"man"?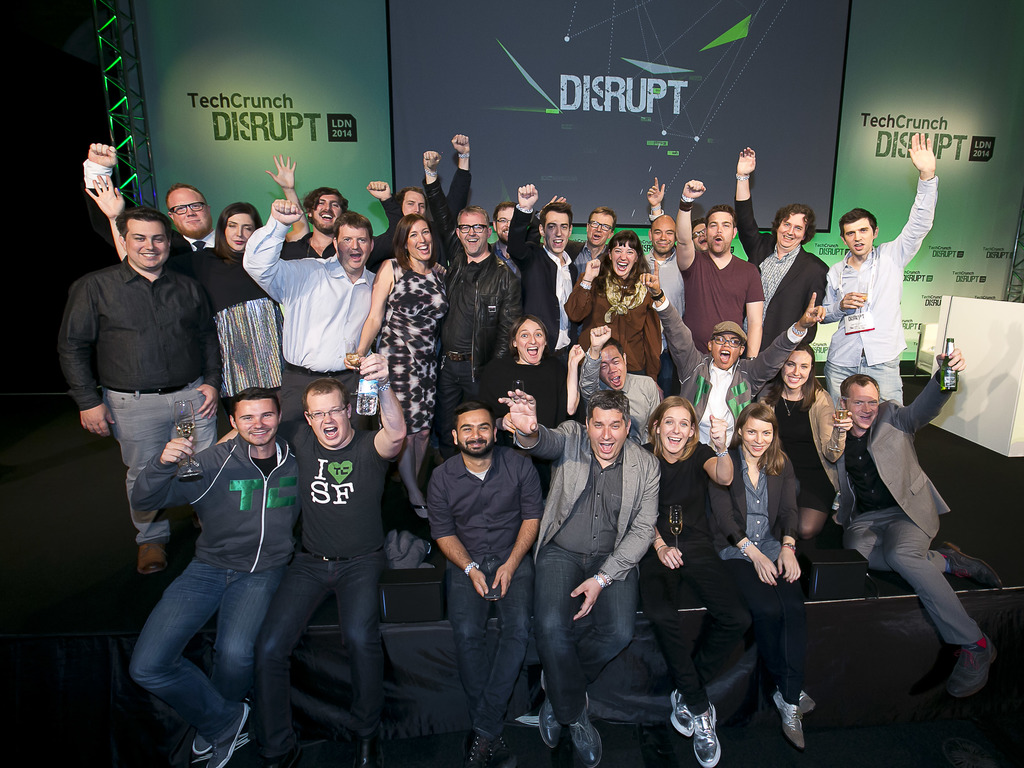
bbox=(422, 403, 546, 767)
